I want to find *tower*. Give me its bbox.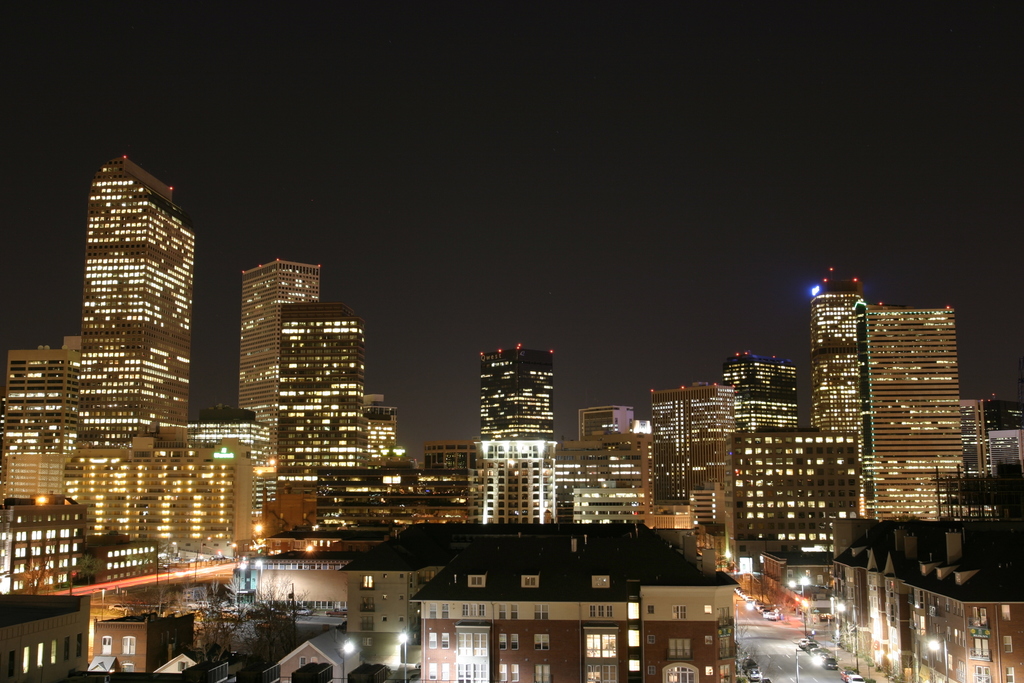
rect(861, 308, 958, 520).
